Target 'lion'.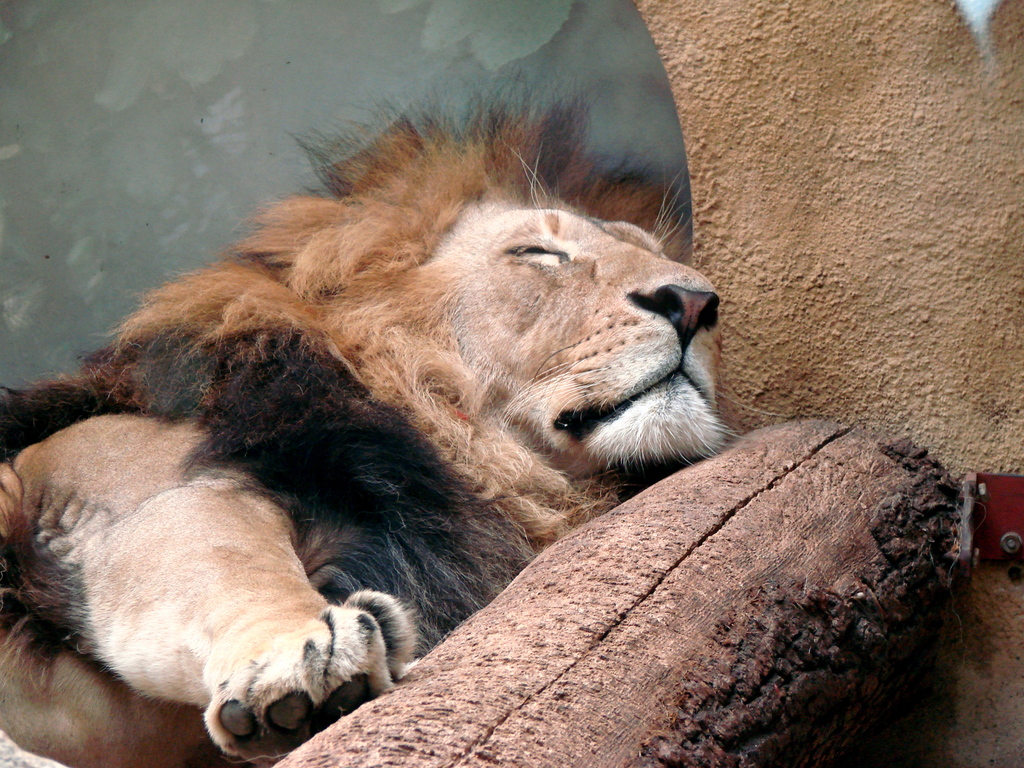
Target region: <region>0, 68, 762, 767</region>.
